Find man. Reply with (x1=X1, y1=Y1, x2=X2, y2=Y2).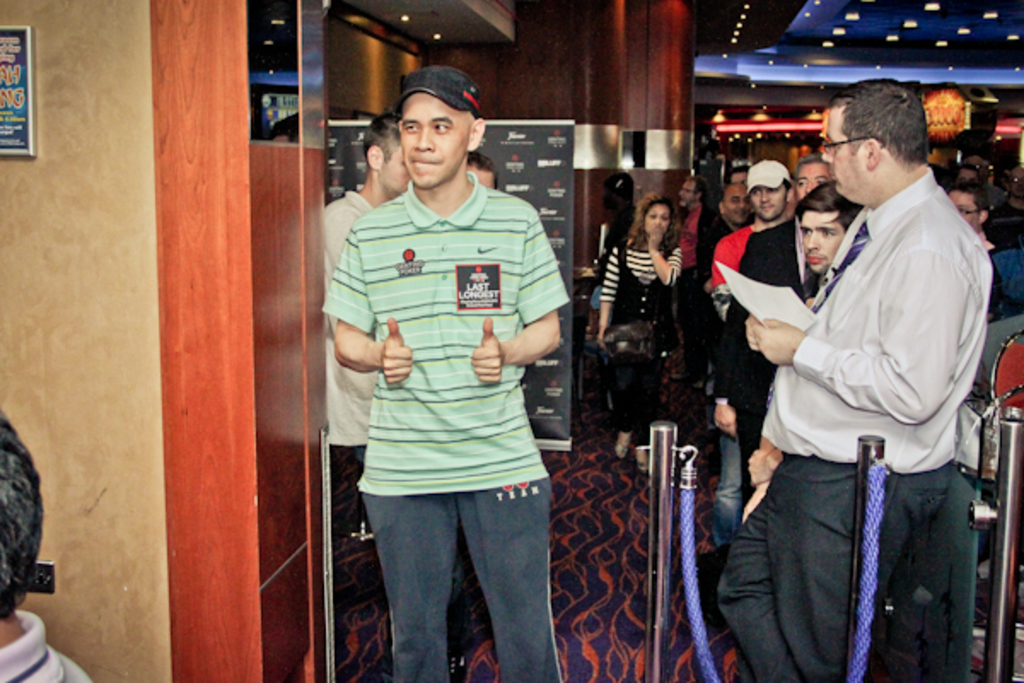
(x1=669, y1=174, x2=722, y2=386).
